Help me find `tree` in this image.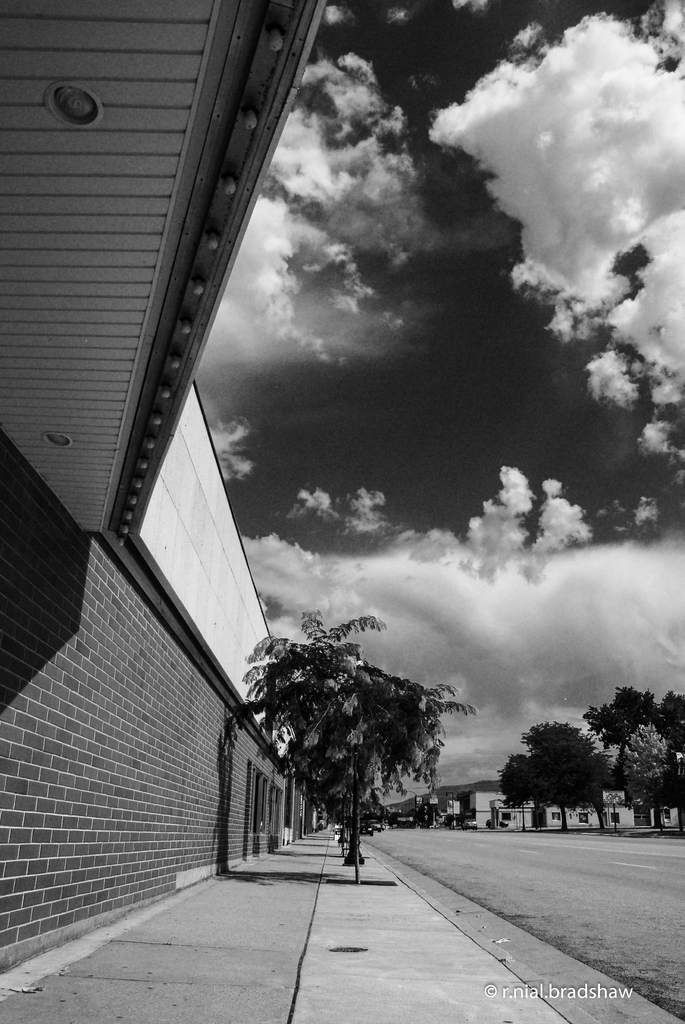
Found it: 615 719 684 826.
